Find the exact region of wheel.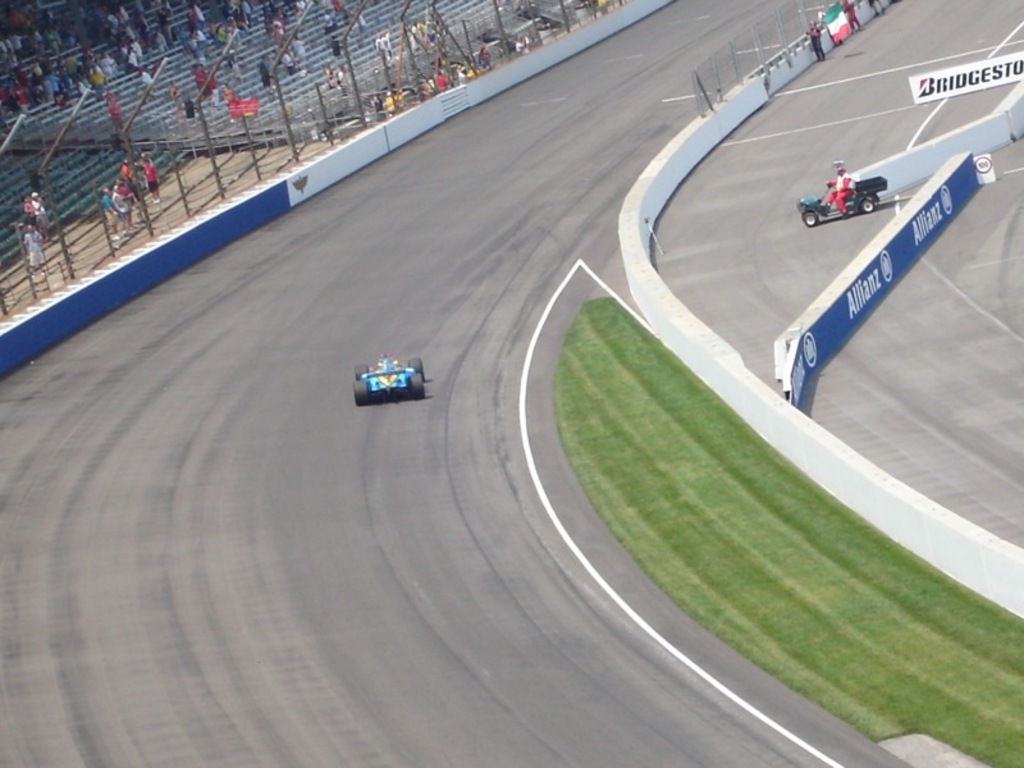
Exact region: x1=357, y1=366, x2=372, y2=375.
